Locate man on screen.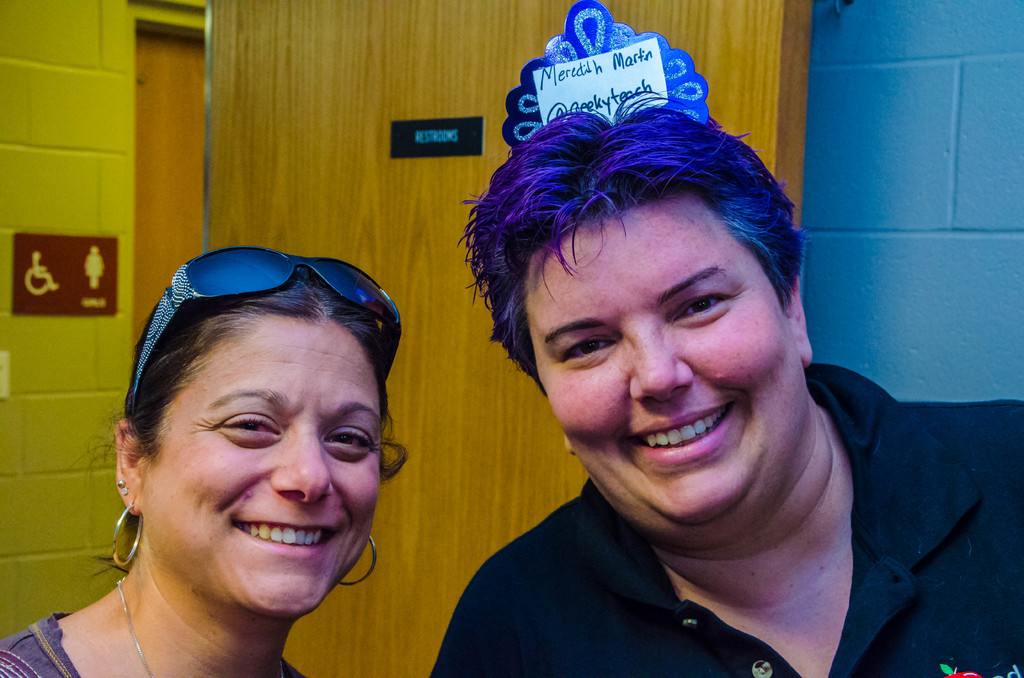
On screen at 376 81 995 667.
